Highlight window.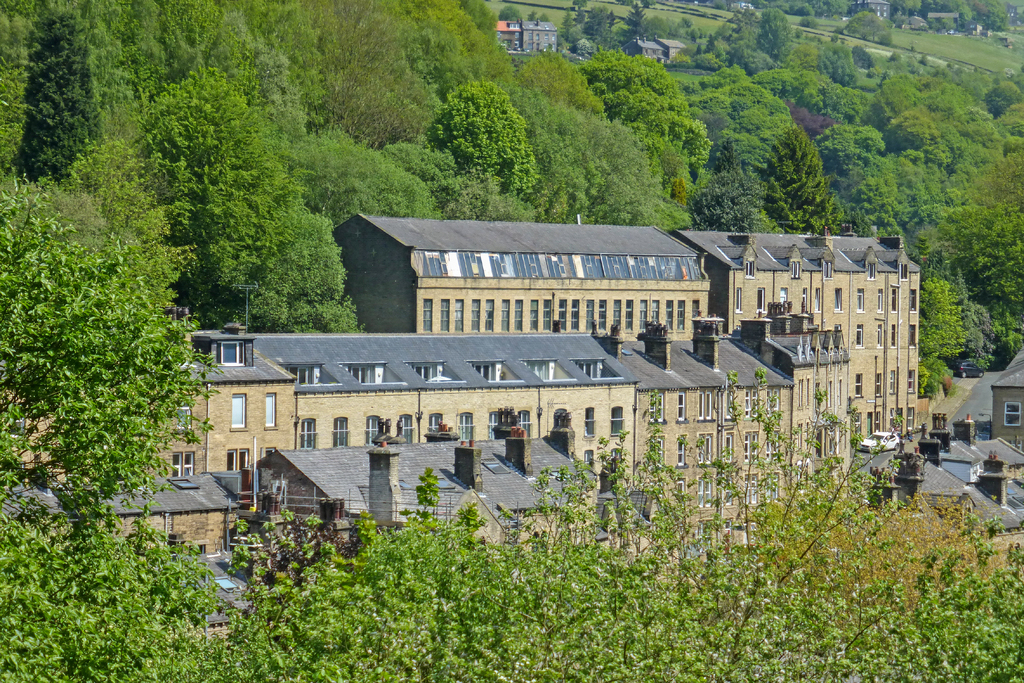
Highlighted region: [1004, 401, 1023, 427].
